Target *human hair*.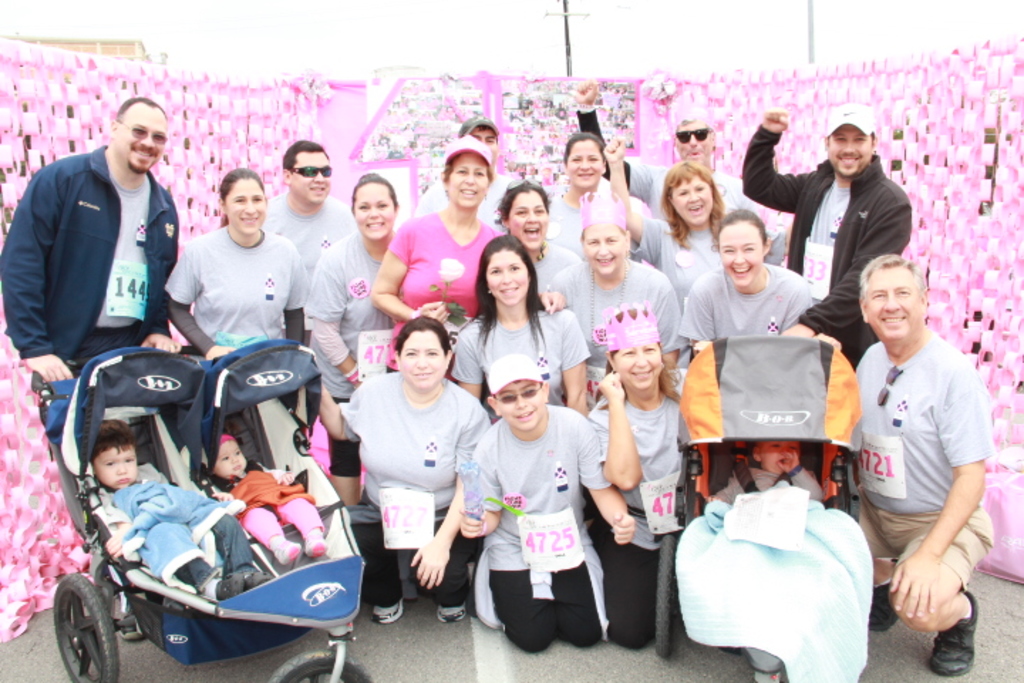
Target region: bbox=[220, 169, 272, 229].
